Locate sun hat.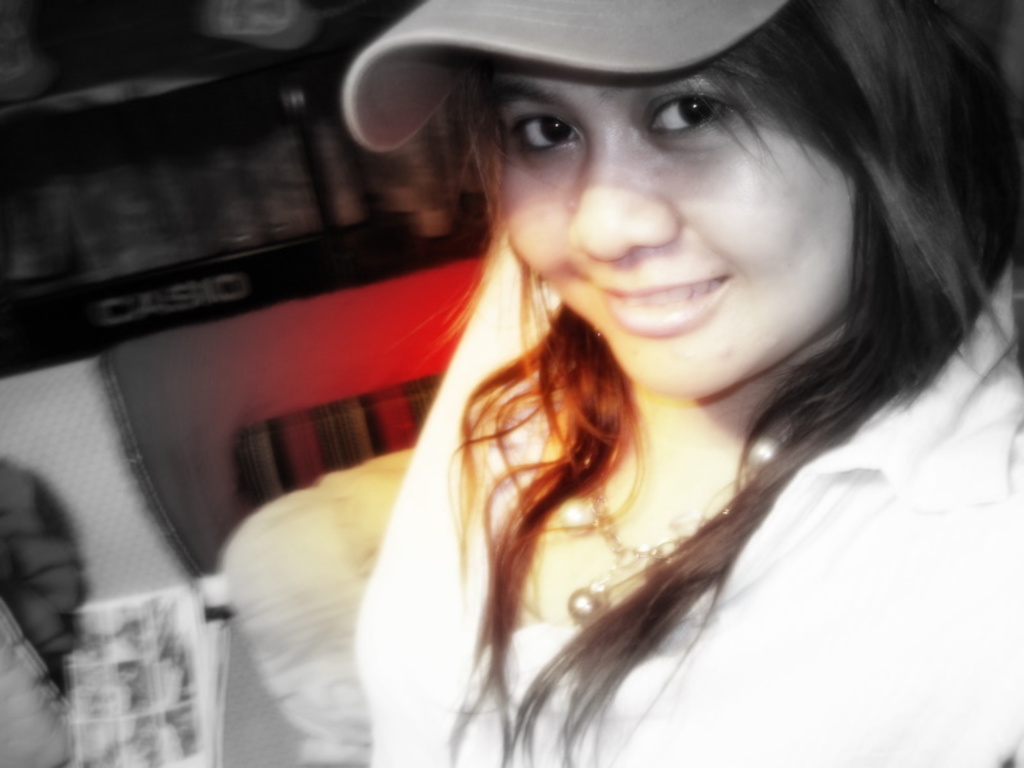
Bounding box: (x1=330, y1=0, x2=805, y2=147).
